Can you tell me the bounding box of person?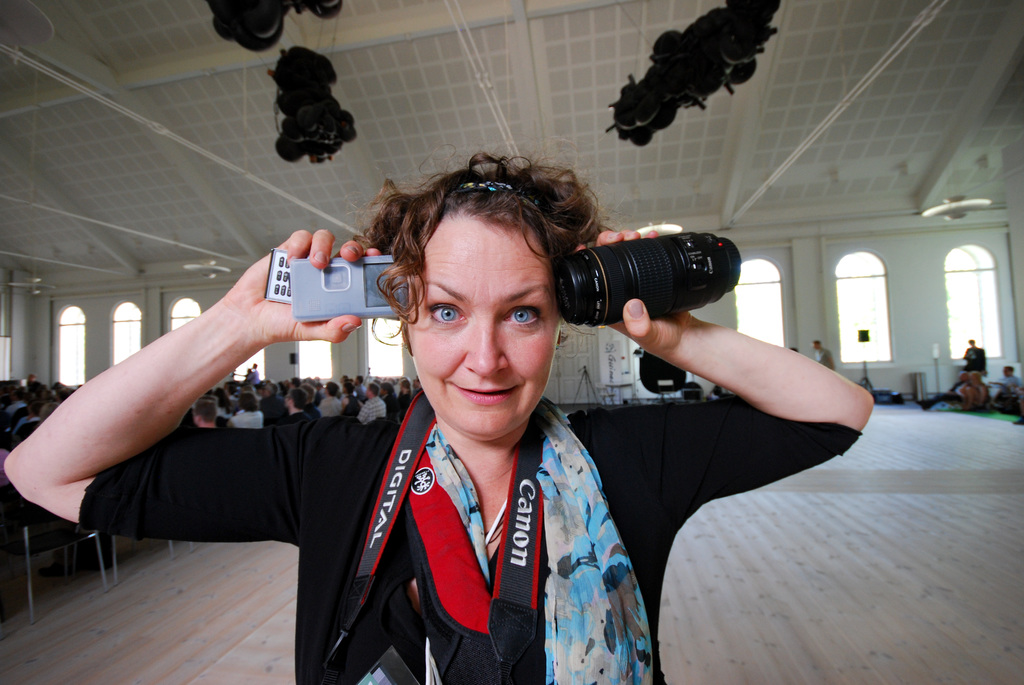
x1=246 y1=365 x2=263 y2=391.
